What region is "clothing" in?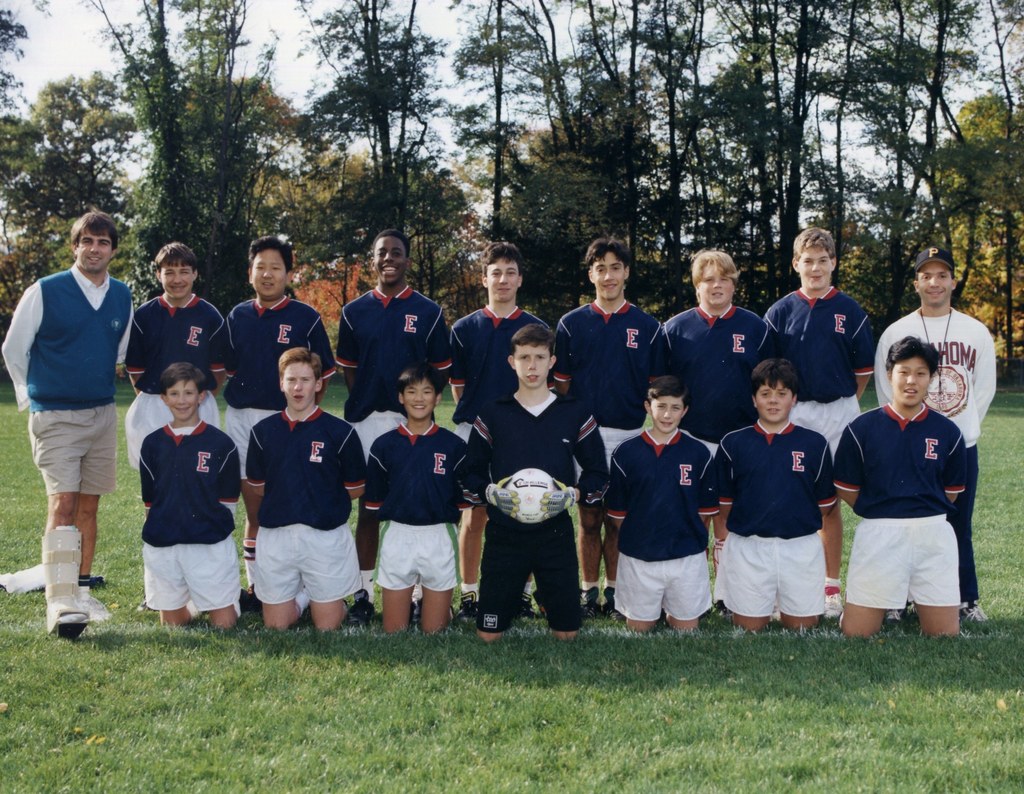
[x1=237, y1=408, x2=370, y2=525].
